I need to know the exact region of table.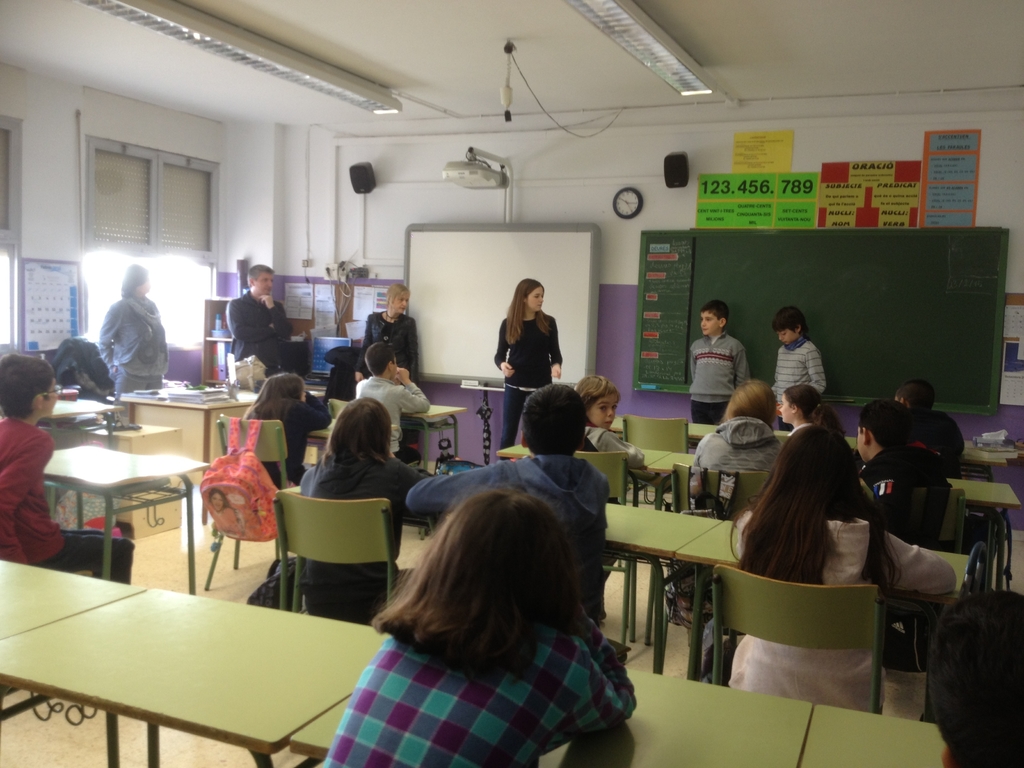
Region: rect(0, 556, 141, 767).
